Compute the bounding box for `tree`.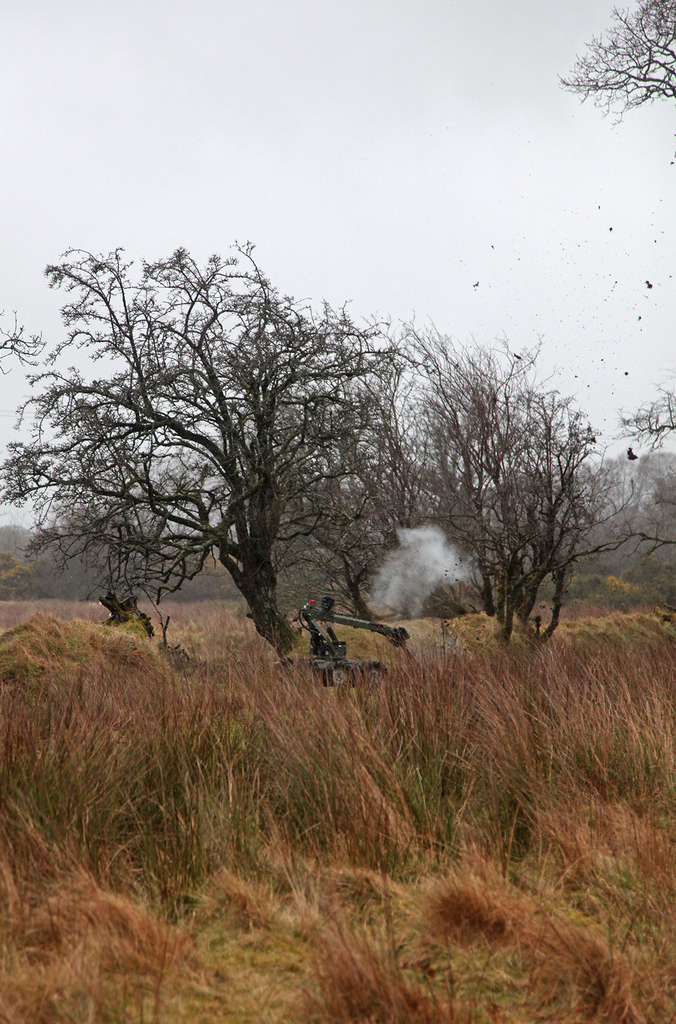
{"left": 614, "top": 383, "right": 675, "bottom": 463}.
